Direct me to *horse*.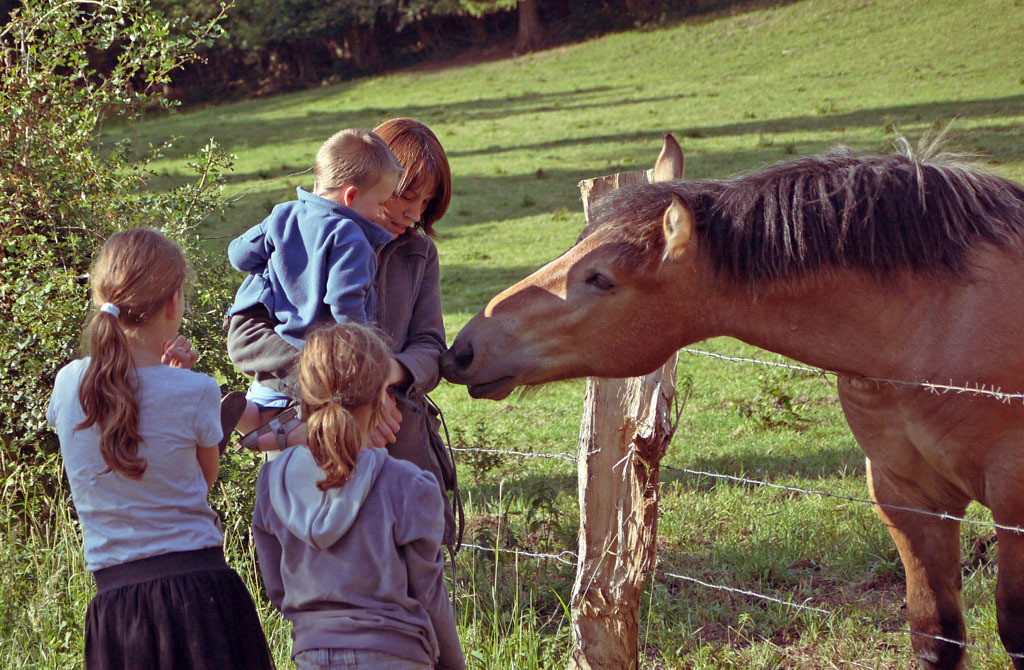
Direction: l=438, t=119, r=1023, b=669.
